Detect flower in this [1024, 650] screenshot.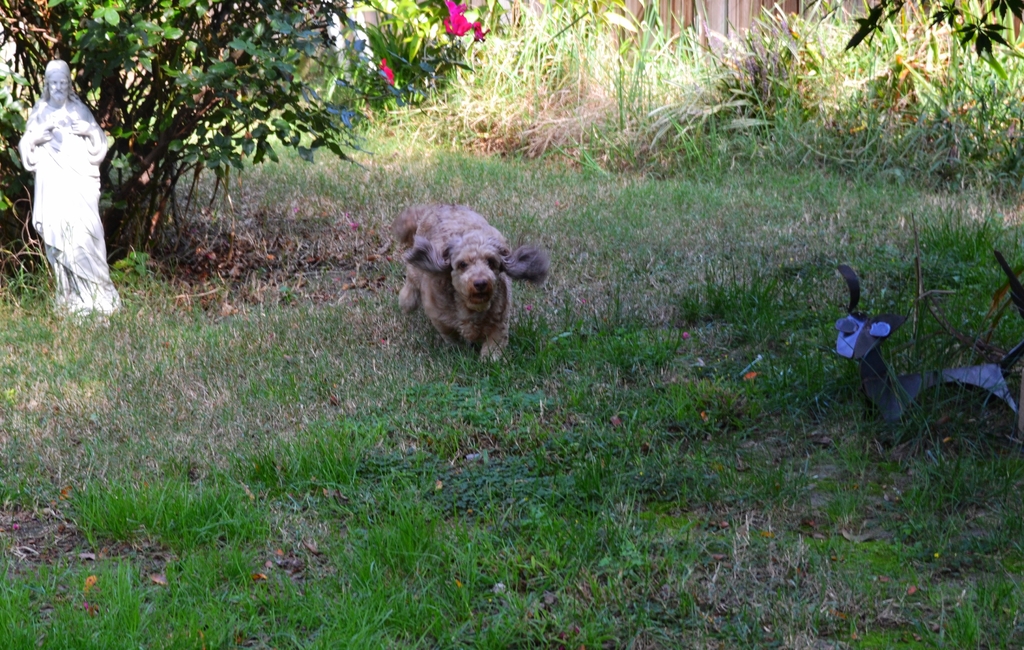
Detection: crop(442, 0, 469, 38).
